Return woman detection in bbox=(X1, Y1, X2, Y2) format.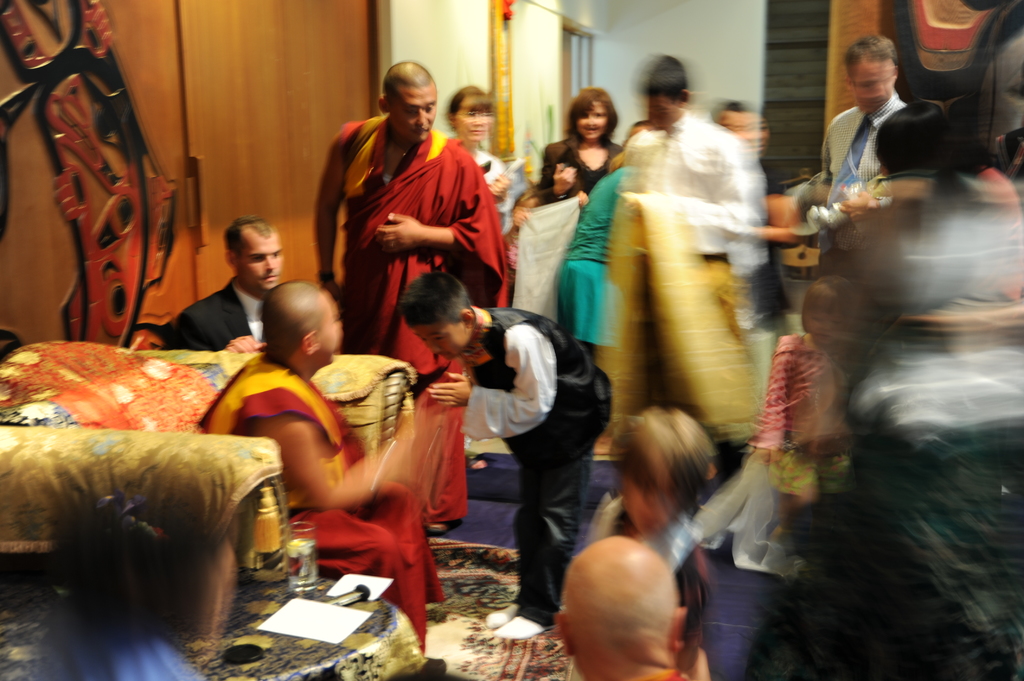
bbox=(452, 87, 512, 378).
